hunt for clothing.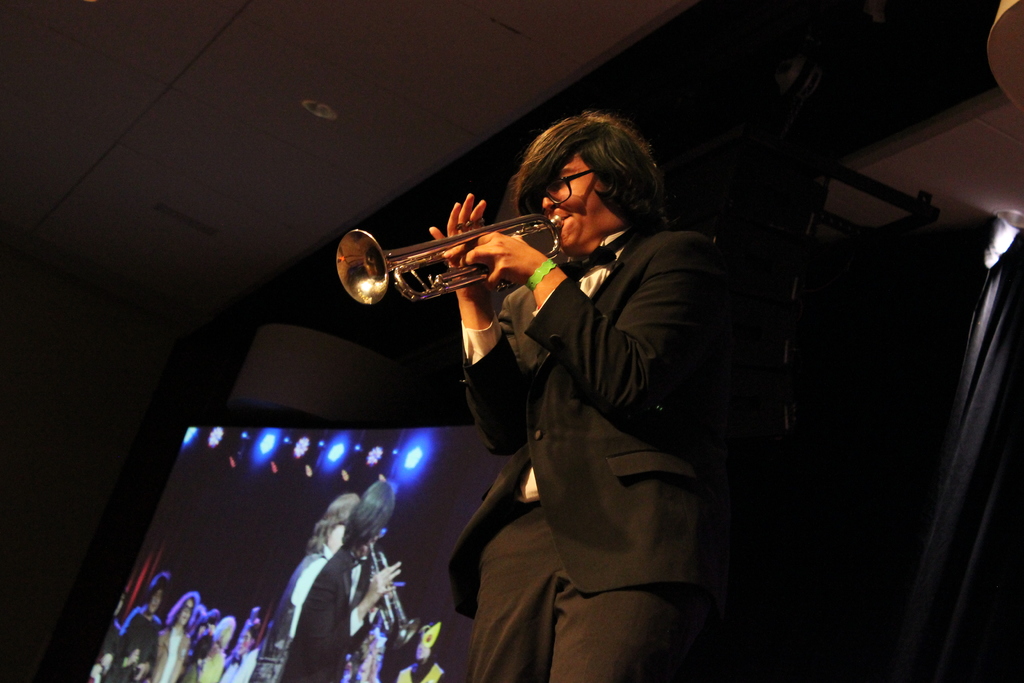
Hunted down at [x1=179, y1=657, x2=194, y2=681].
